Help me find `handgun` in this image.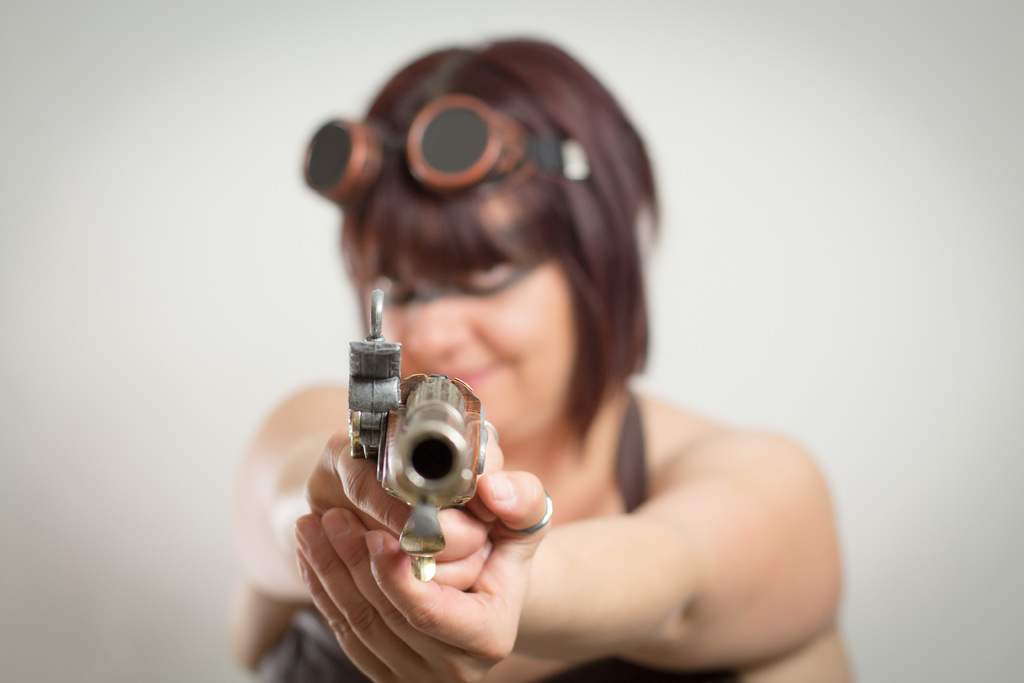
Found it: <bbox>349, 288, 490, 582</bbox>.
